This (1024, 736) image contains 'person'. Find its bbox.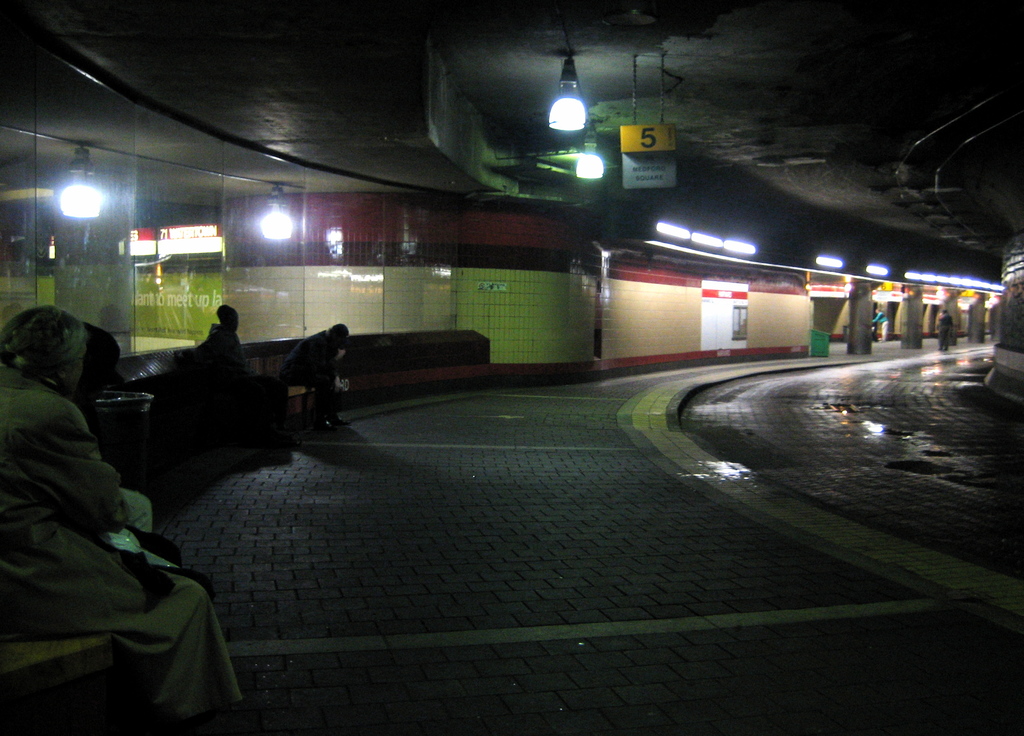
BBox(0, 305, 243, 724).
